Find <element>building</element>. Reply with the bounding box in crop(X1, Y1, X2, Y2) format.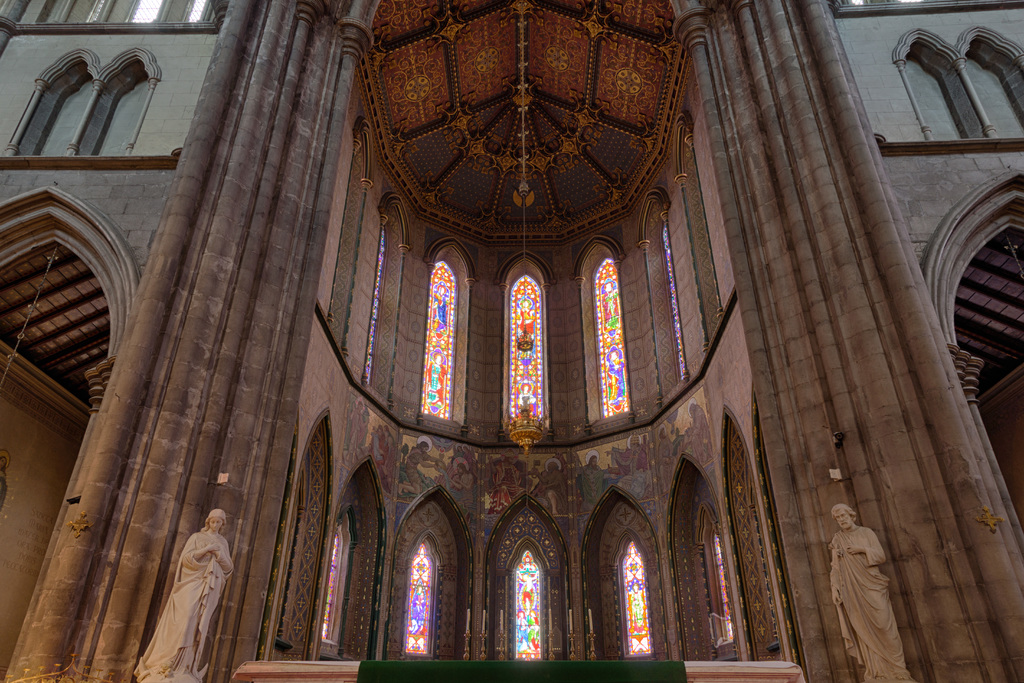
crop(0, 0, 1023, 682).
